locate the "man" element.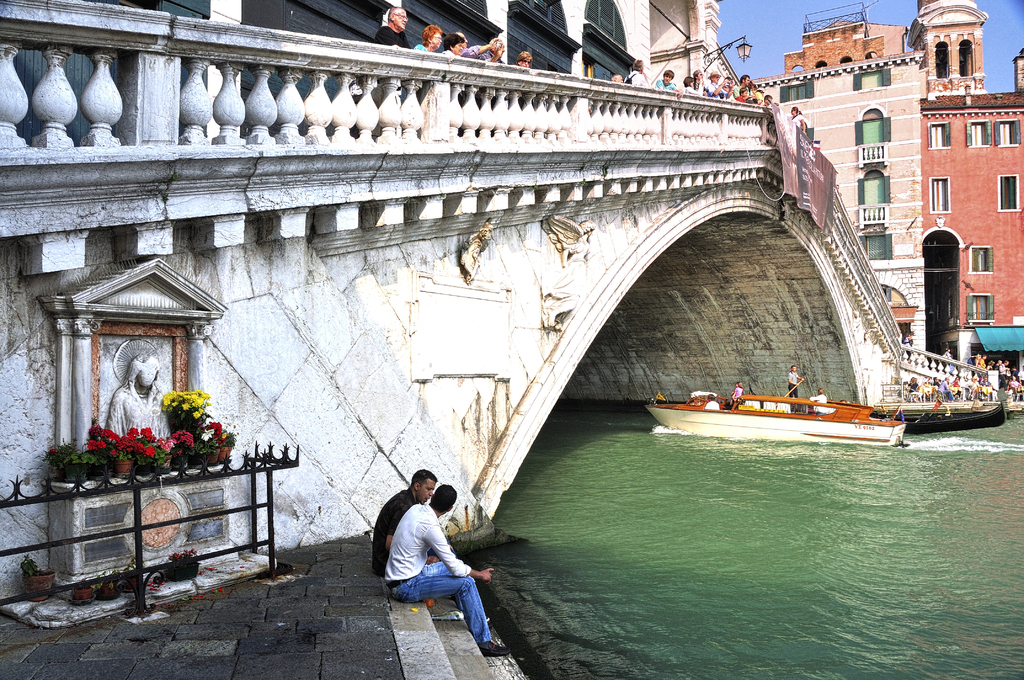
Element bbox: (737,73,751,95).
